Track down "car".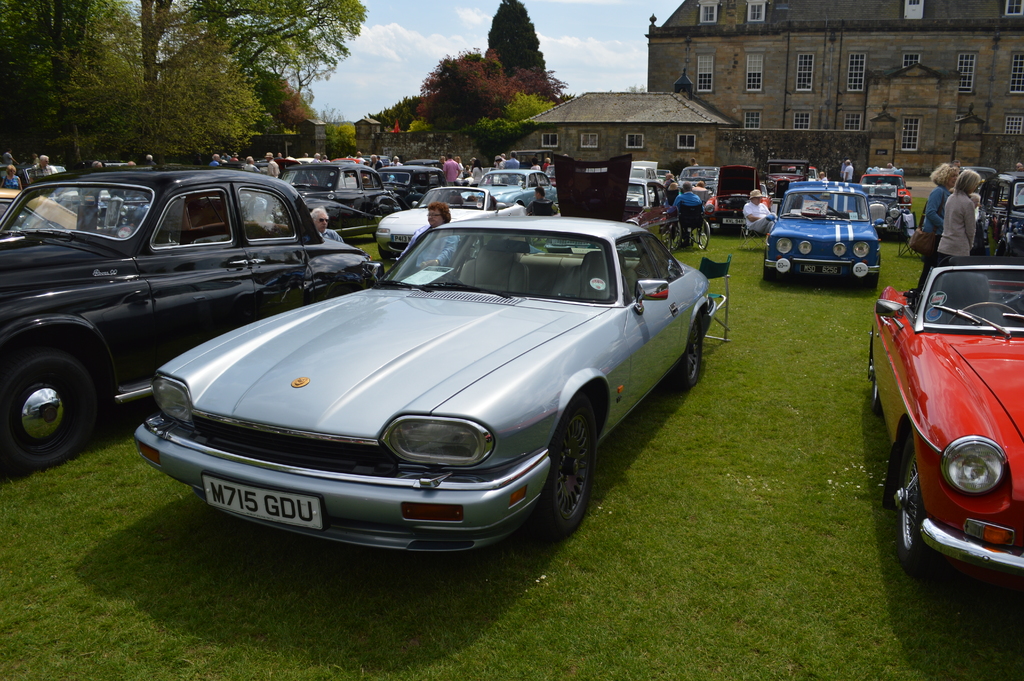
Tracked to (x1=766, y1=177, x2=881, y2=292).
